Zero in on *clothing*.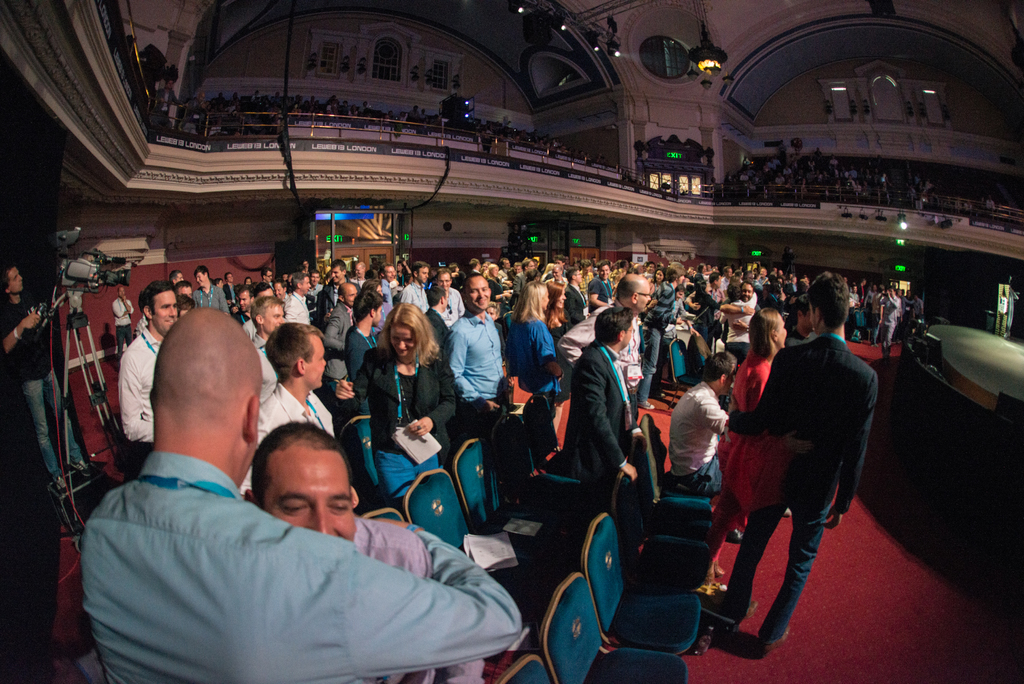
Zeroed in: select_region(261, 387, 339, 433).
